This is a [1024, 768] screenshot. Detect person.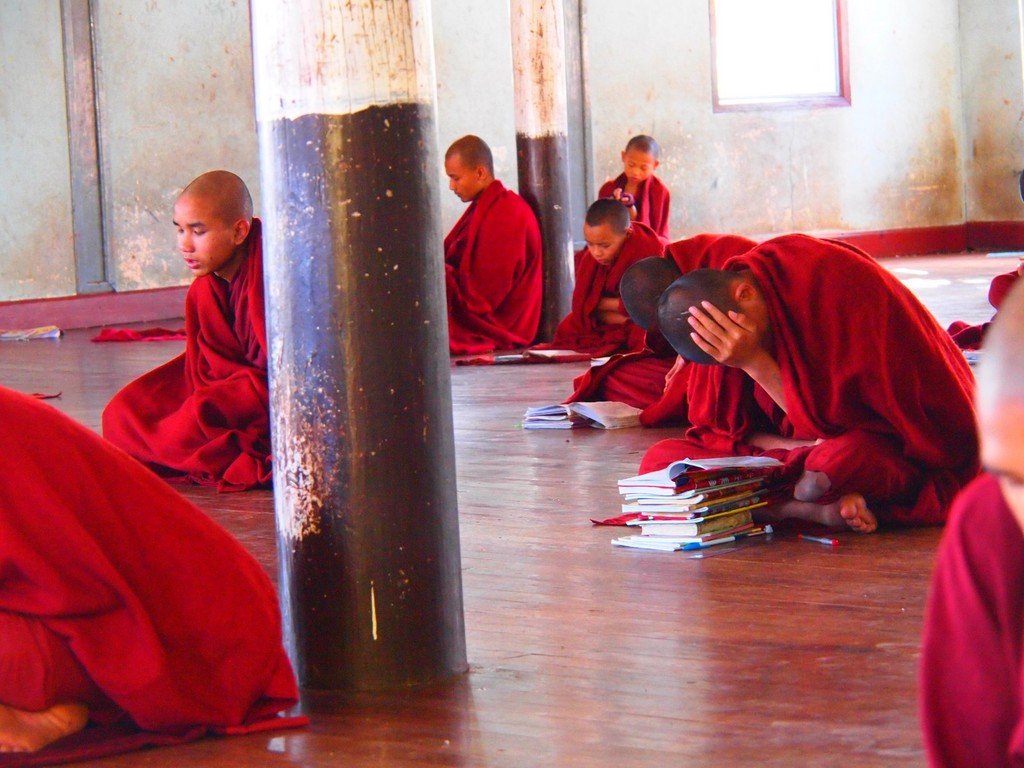
detection(659, 229, 982, 524).
